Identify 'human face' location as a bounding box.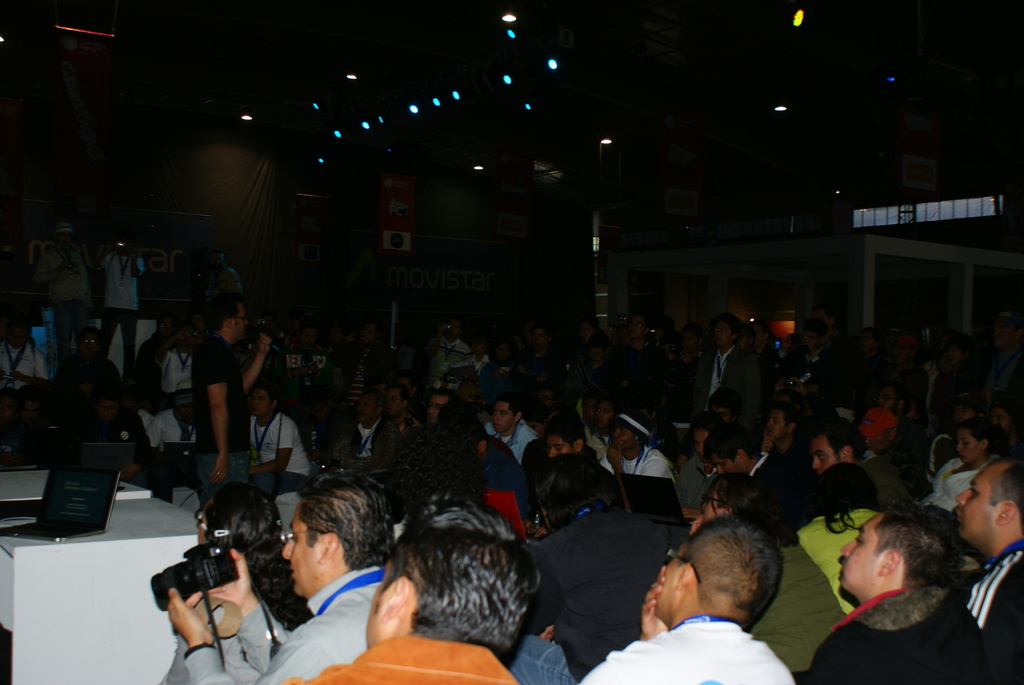
[left=811, top=442, right=840, bottom=474].
